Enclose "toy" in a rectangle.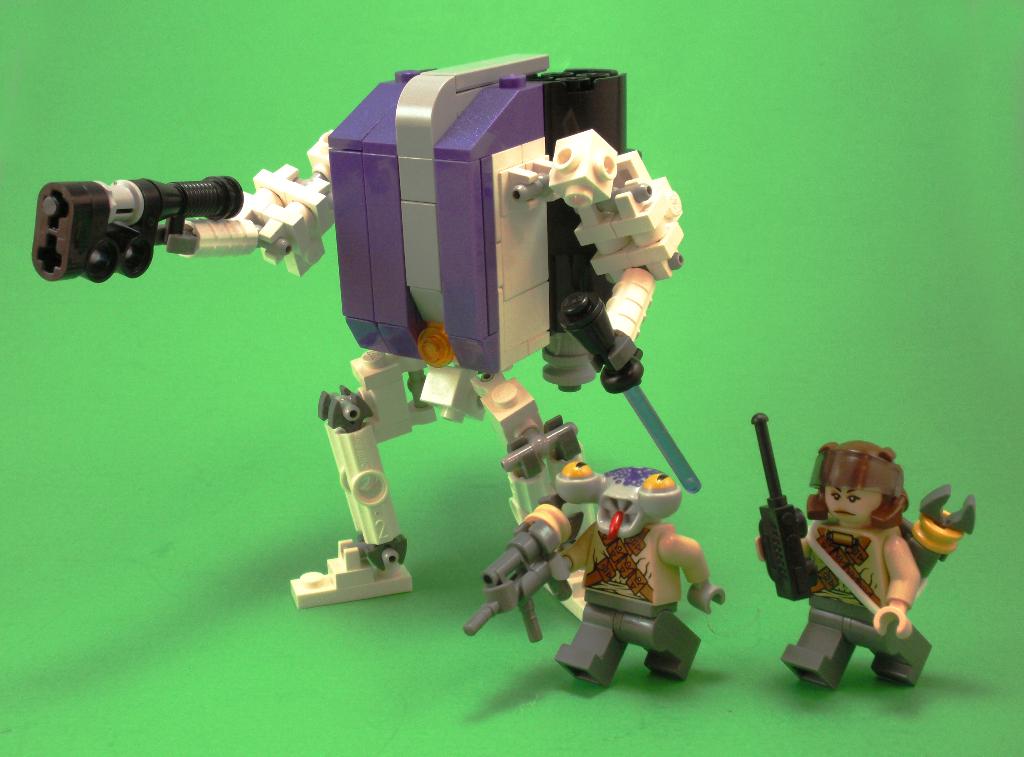
detection(33, 176, 244, 282).
